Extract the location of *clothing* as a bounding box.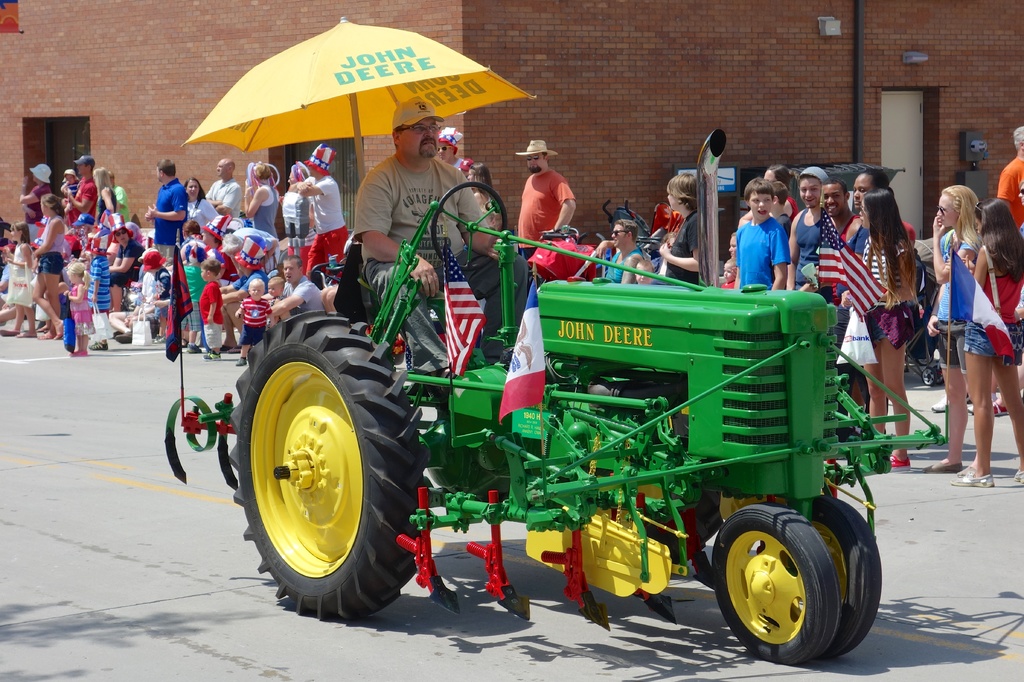
crop(8, 242, 40, 306).
